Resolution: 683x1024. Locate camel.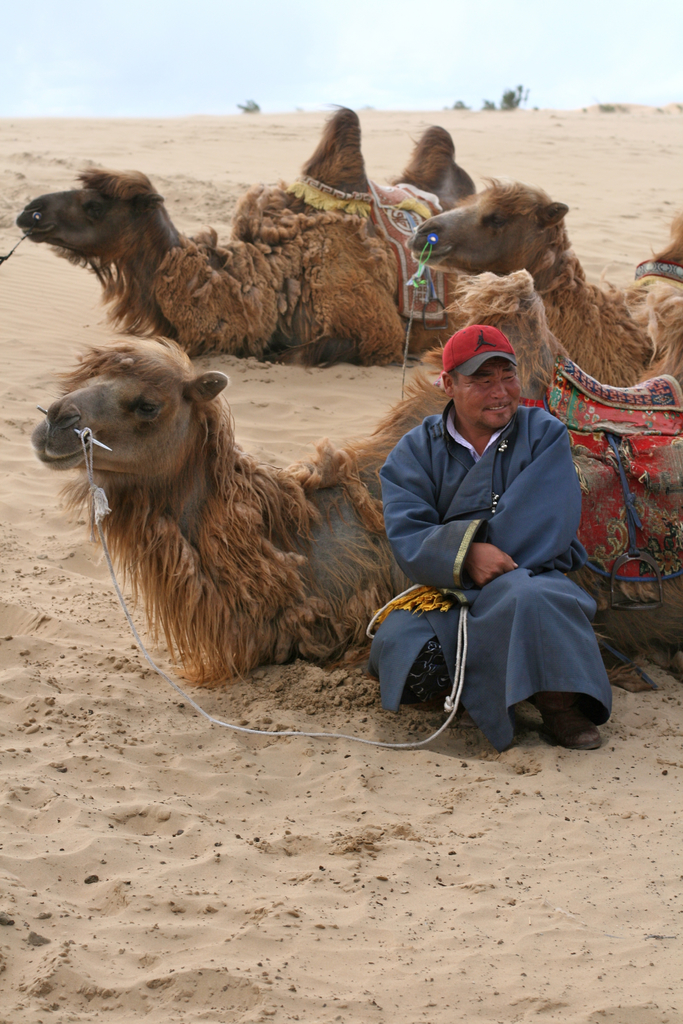
box(17, 97, 497, 369).
